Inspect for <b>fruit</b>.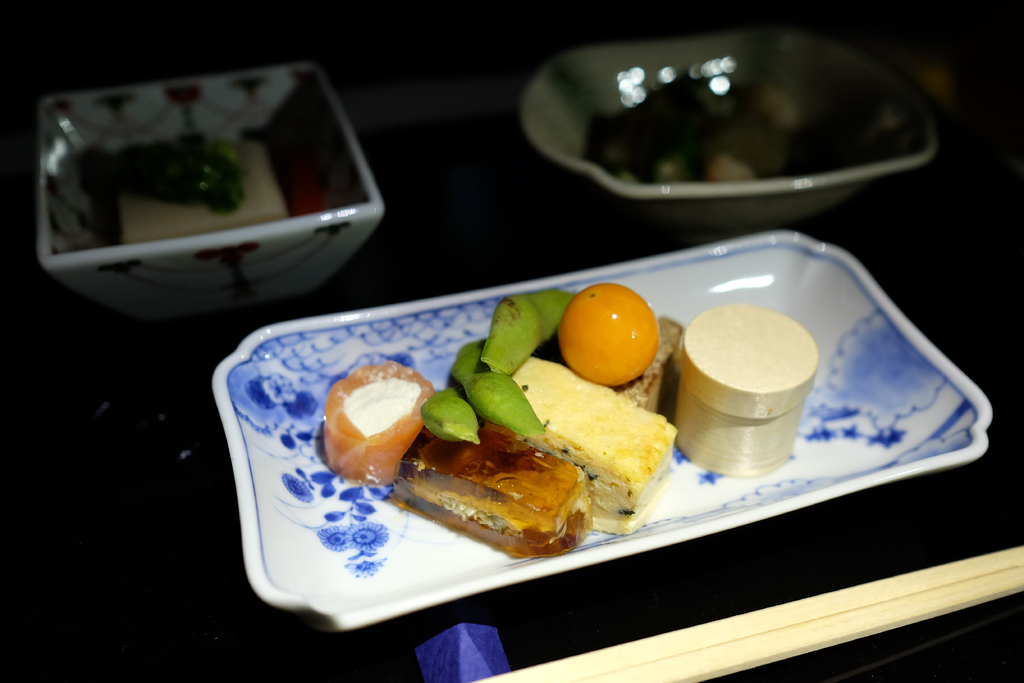
Inspection: (x1=556, y1=284, x2=659, y2=386).
